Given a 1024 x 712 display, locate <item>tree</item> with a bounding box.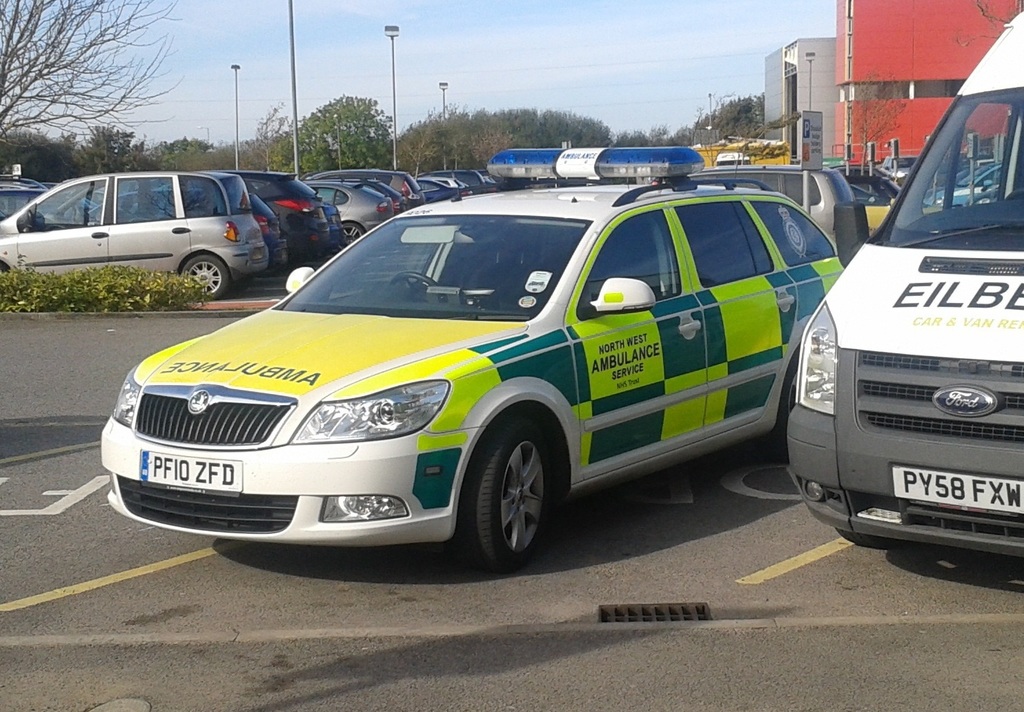
Located: (x1=270, y1=86, x2=391, y2=176).
